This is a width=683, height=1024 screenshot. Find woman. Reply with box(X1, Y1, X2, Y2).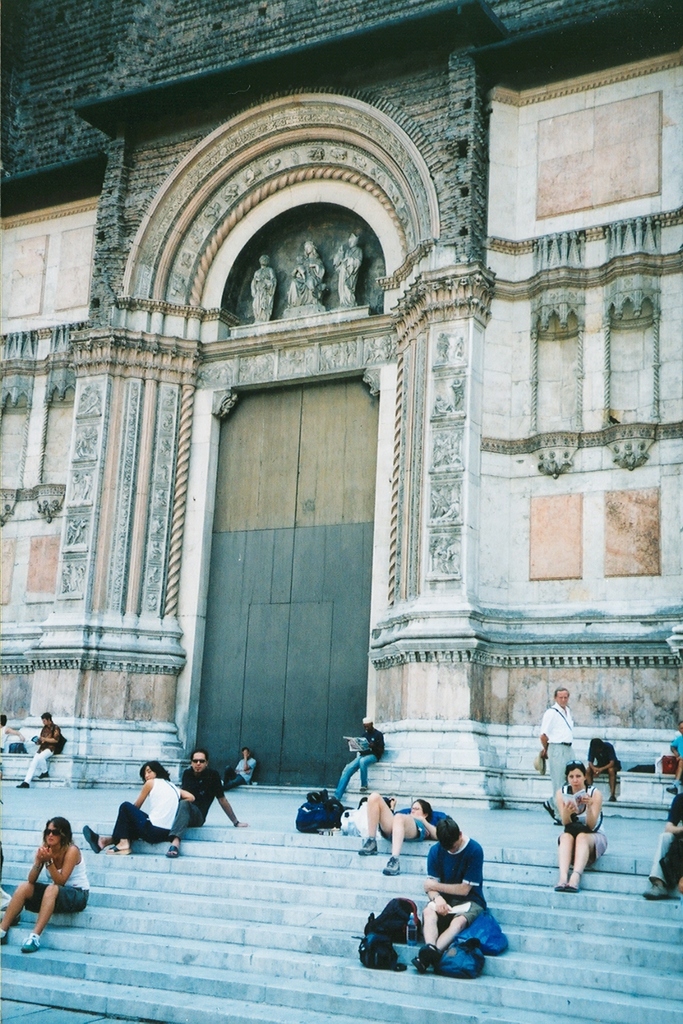
box(107, 760, 194, 853).
